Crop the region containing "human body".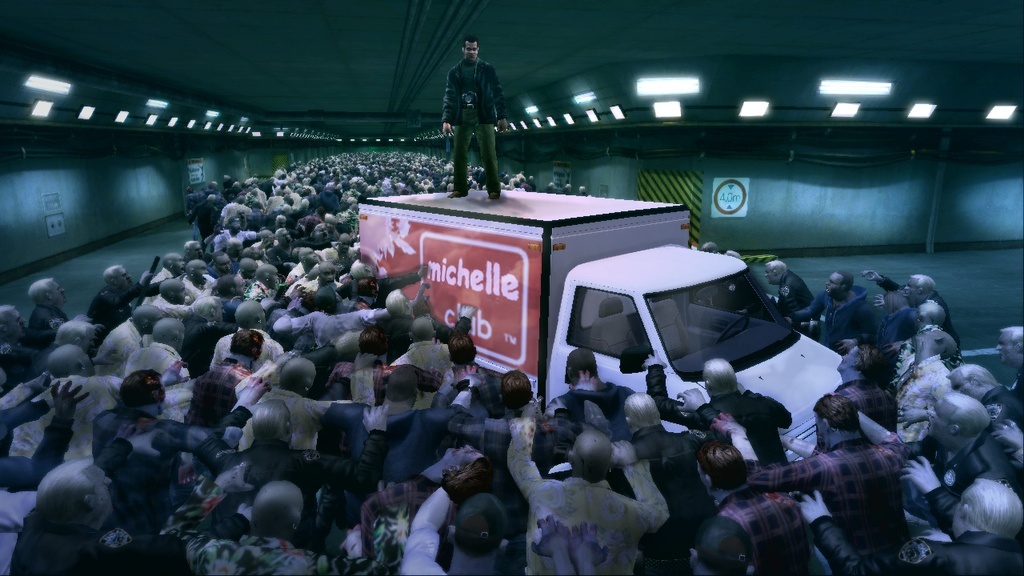
Crop region: x1=438, y1=36, x2=518, y2=181.
